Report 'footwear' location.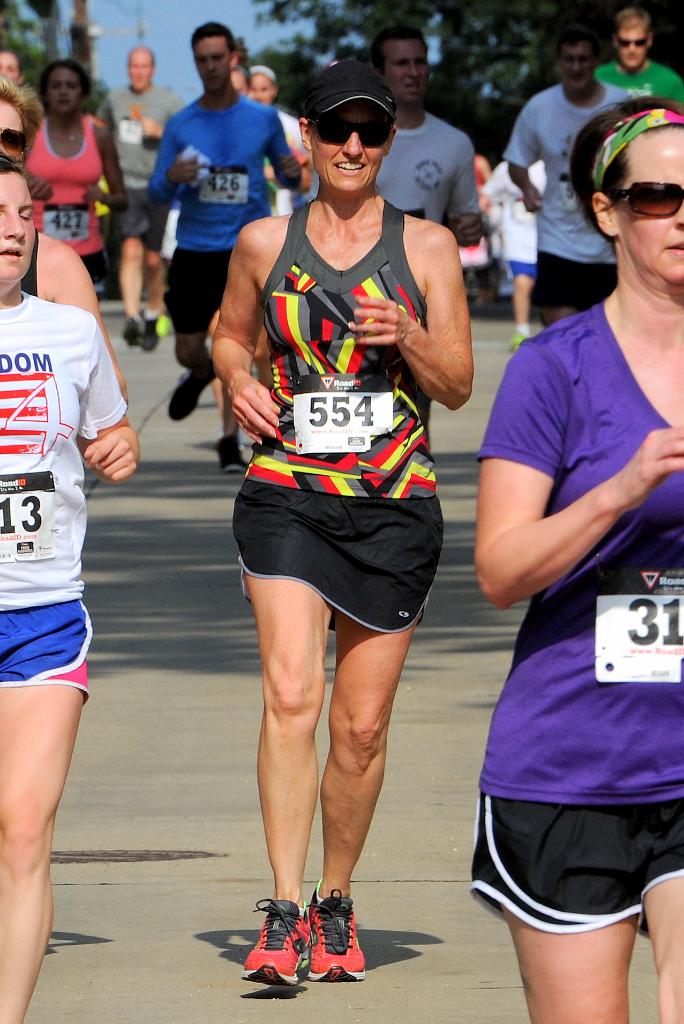
Report: Rect(121, 308, 144, 347).
